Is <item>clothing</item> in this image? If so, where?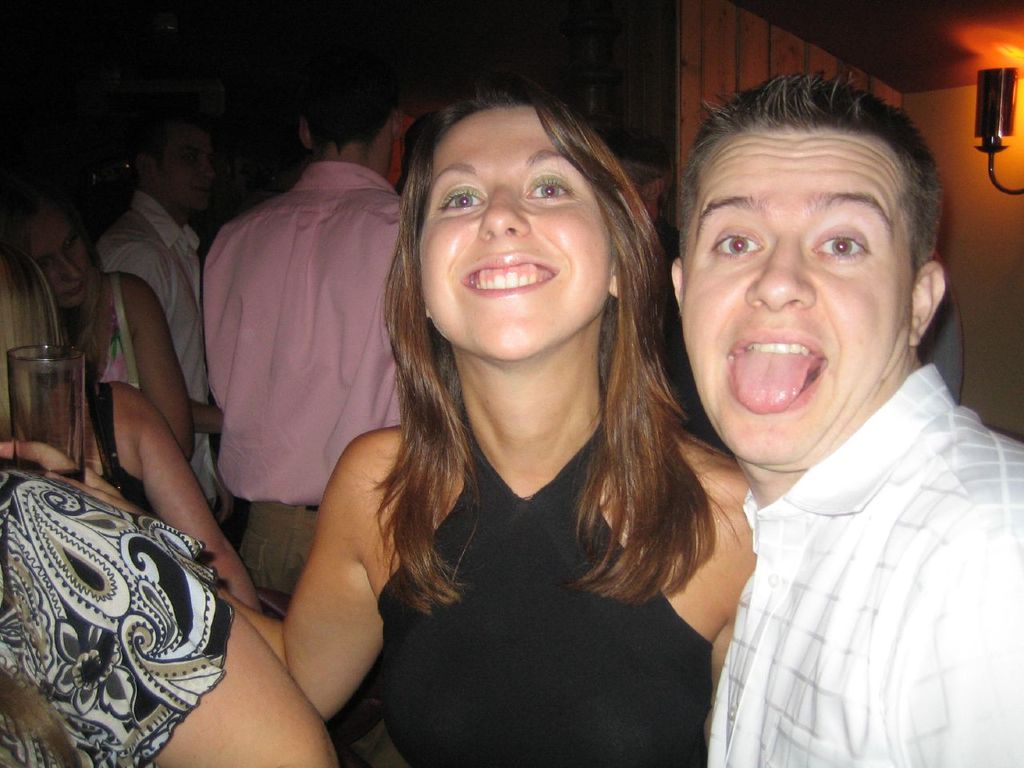
Yes, at left=203, top=158, right=410, bottom=767.
